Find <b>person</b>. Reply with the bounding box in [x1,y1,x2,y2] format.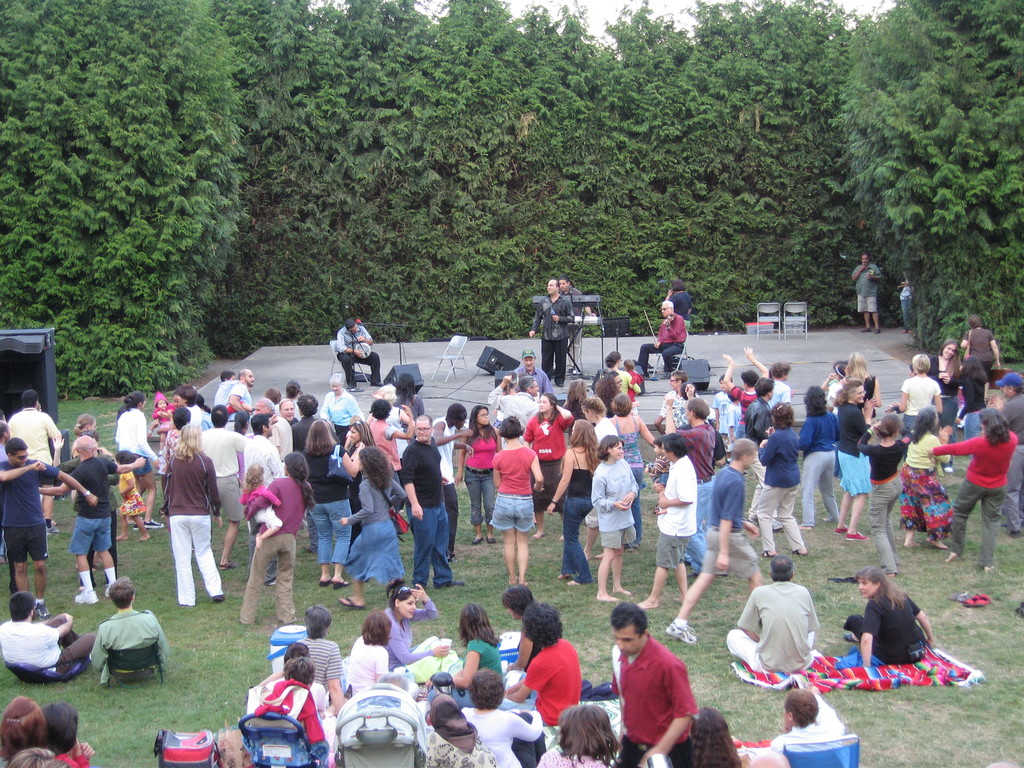
[0,590,96,683].
